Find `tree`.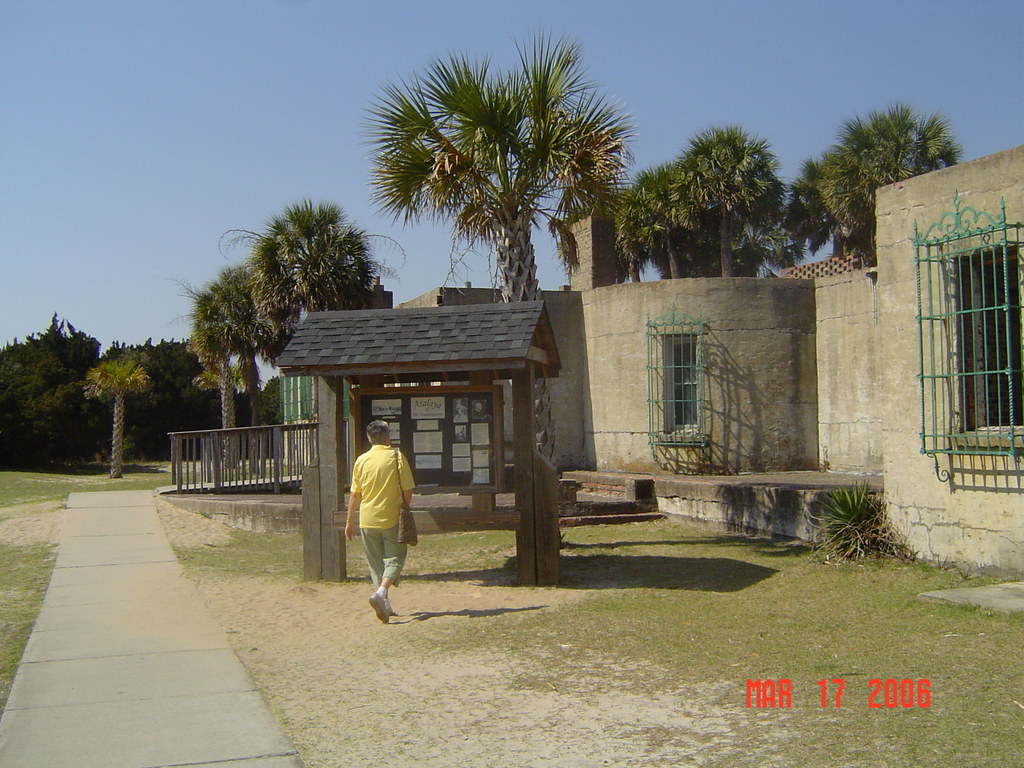
<bbox>193, 266, 293, 423</bbox>.
